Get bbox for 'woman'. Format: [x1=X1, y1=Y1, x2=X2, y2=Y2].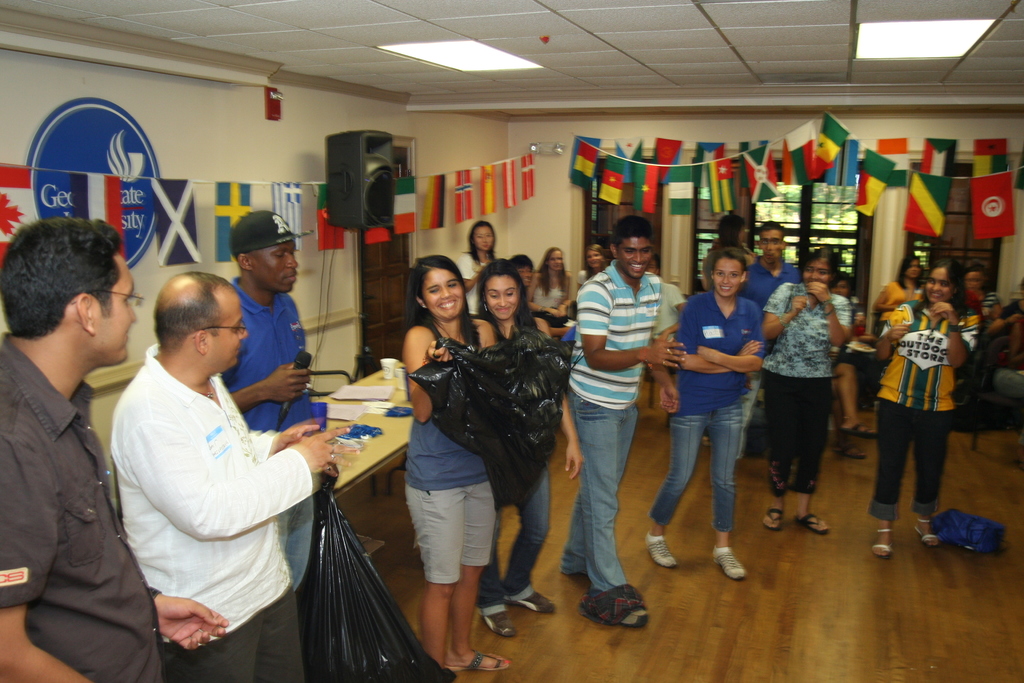
[x1=872, y1=256, x2=931, y2=342].
